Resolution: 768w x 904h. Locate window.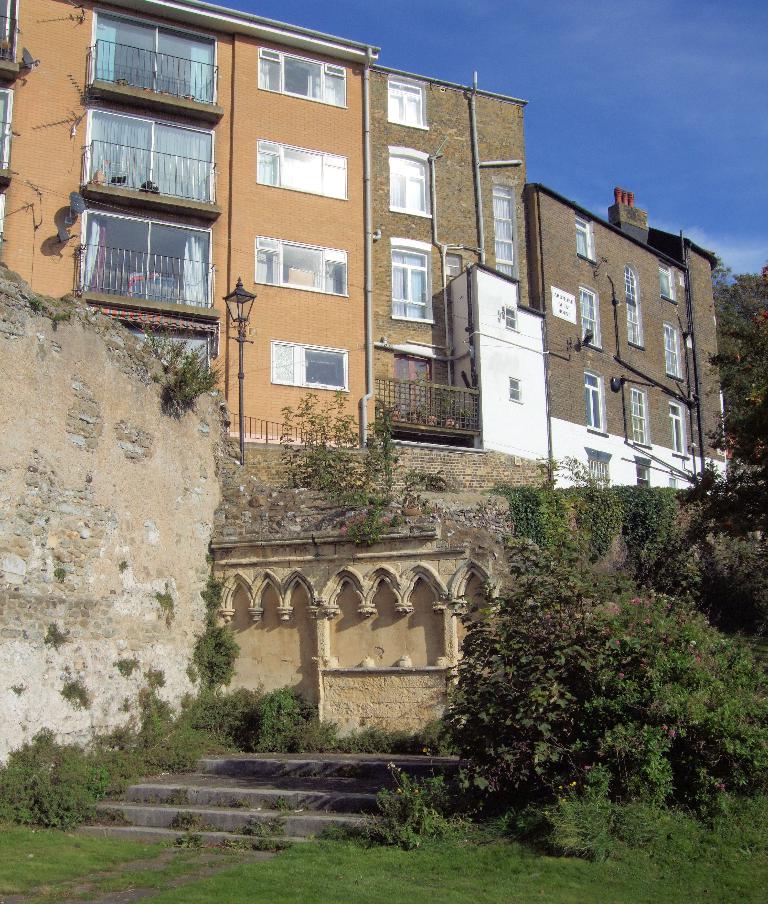
0 85 12 175.
